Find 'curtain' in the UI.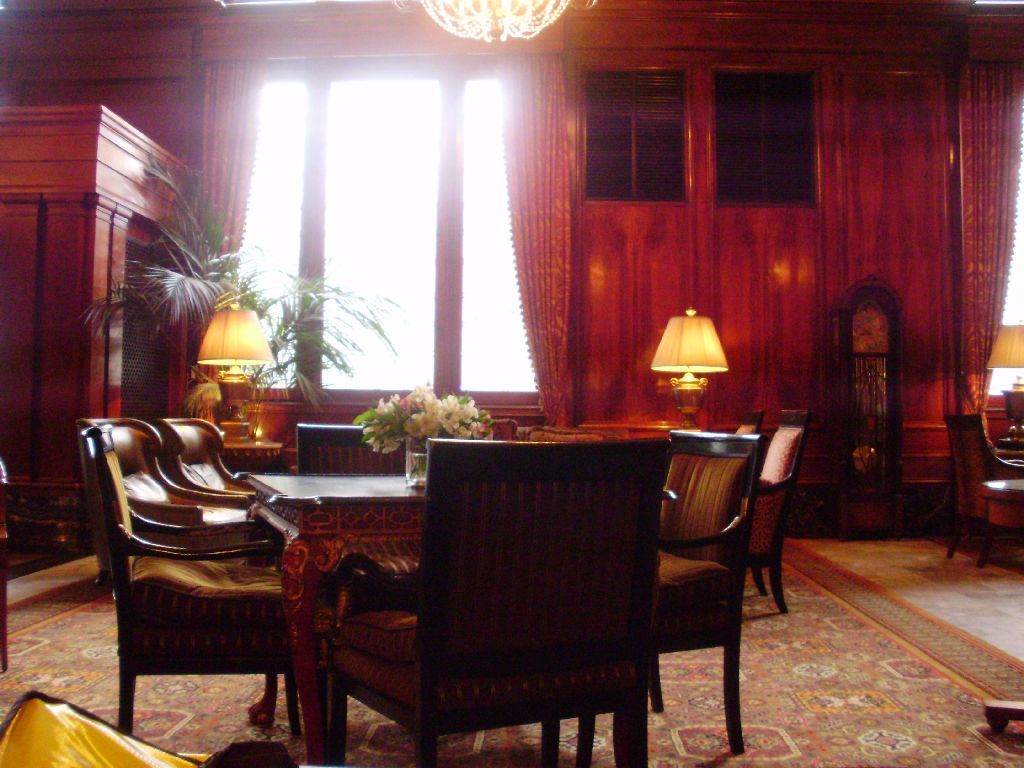
UI element at 956:60:1023:453.
